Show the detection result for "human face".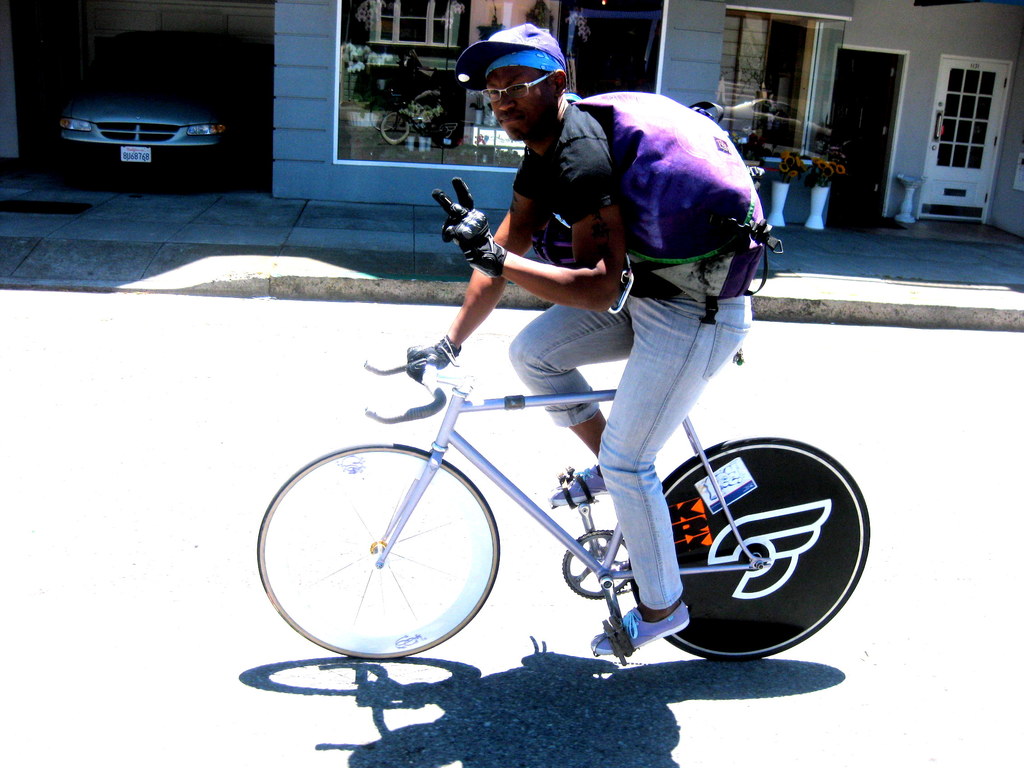
(480, 70, 556, 140).
